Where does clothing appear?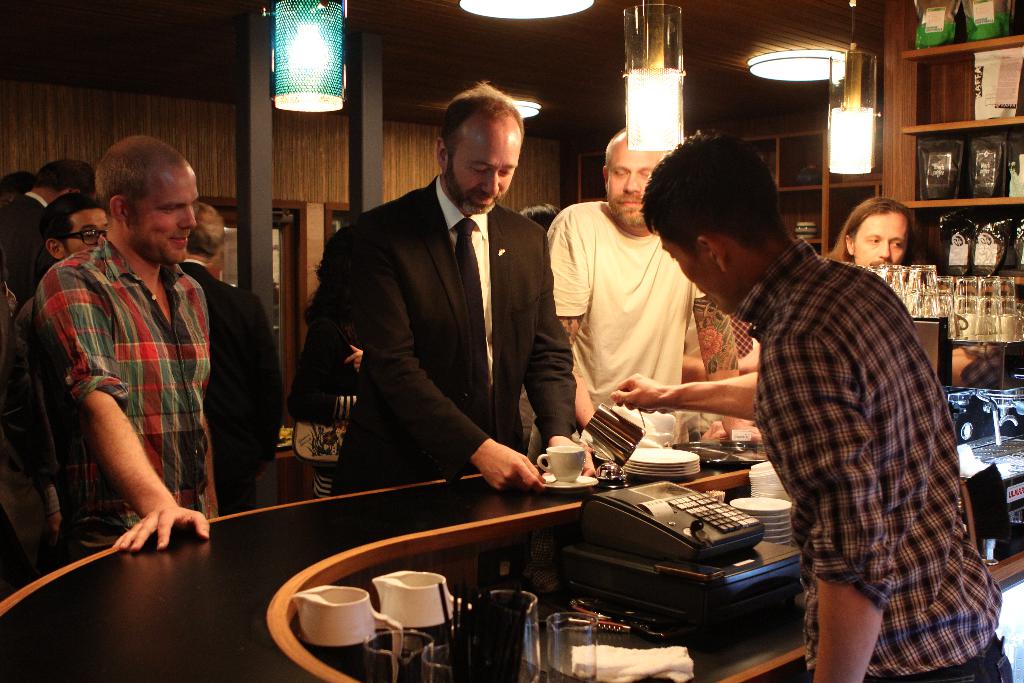
Appears at bbox=(326, 174, 576, 493).
